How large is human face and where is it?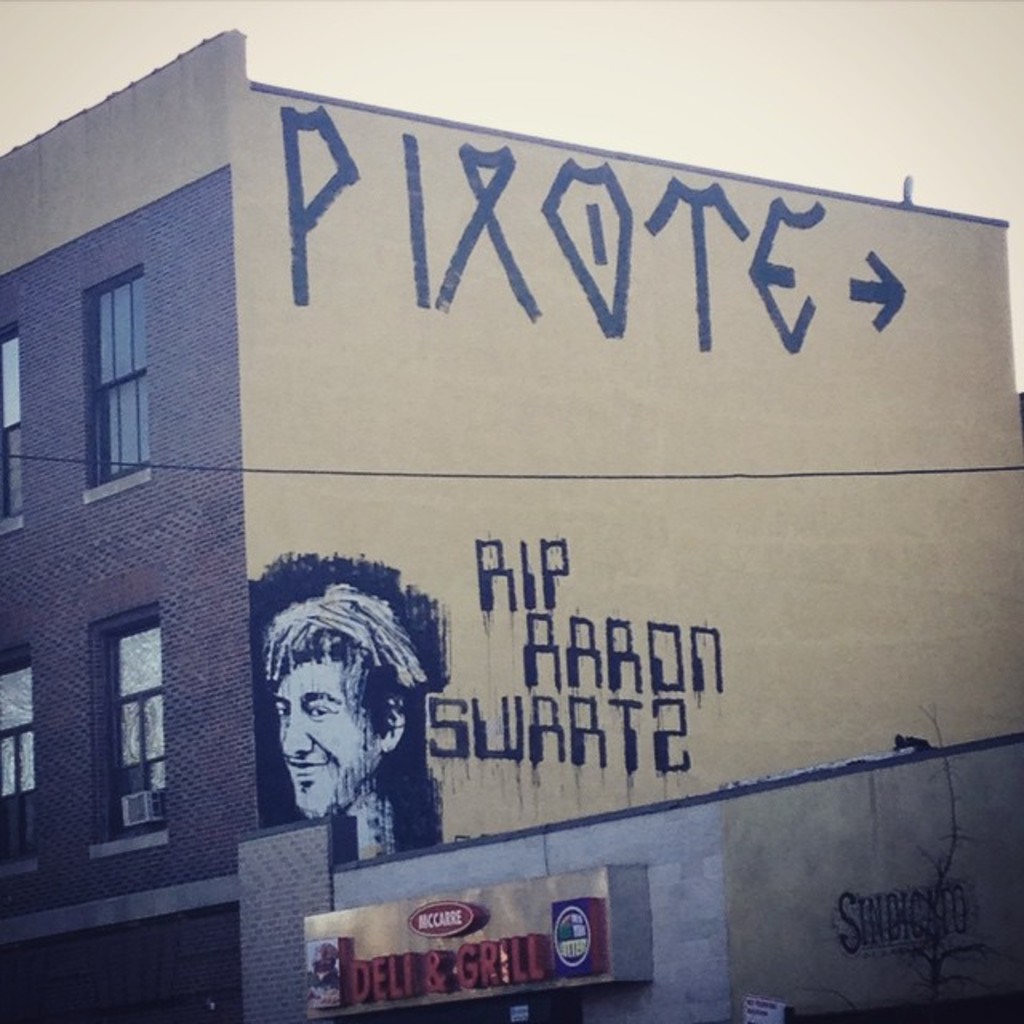
Bounding box: region(274, 661, 374, 818).
